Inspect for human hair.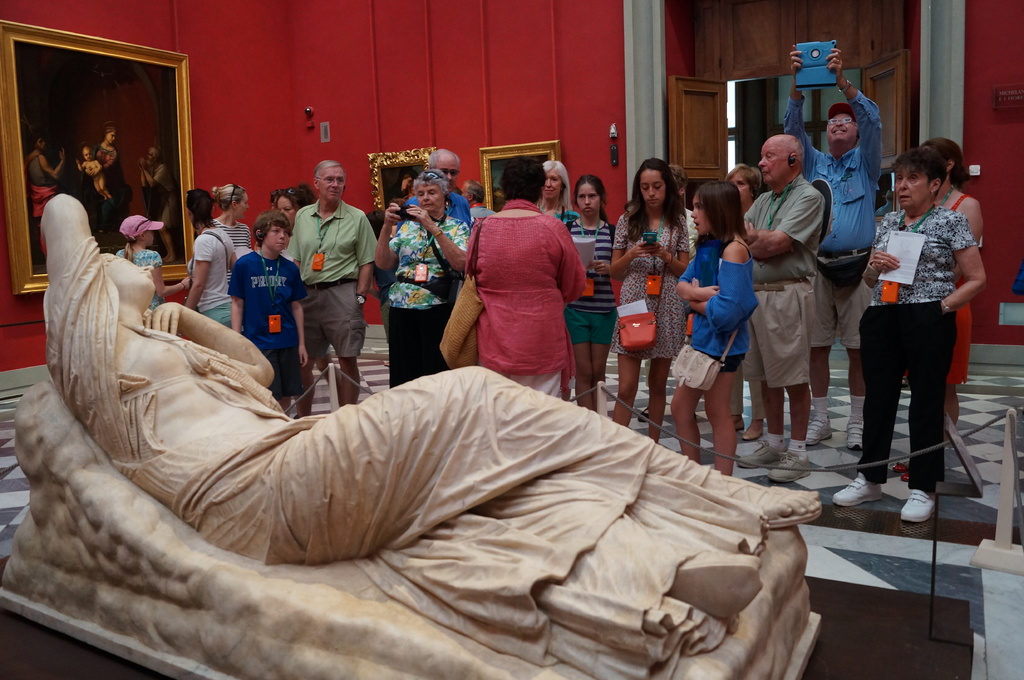
Inspection: bbox(214, 182, 248, 214).
